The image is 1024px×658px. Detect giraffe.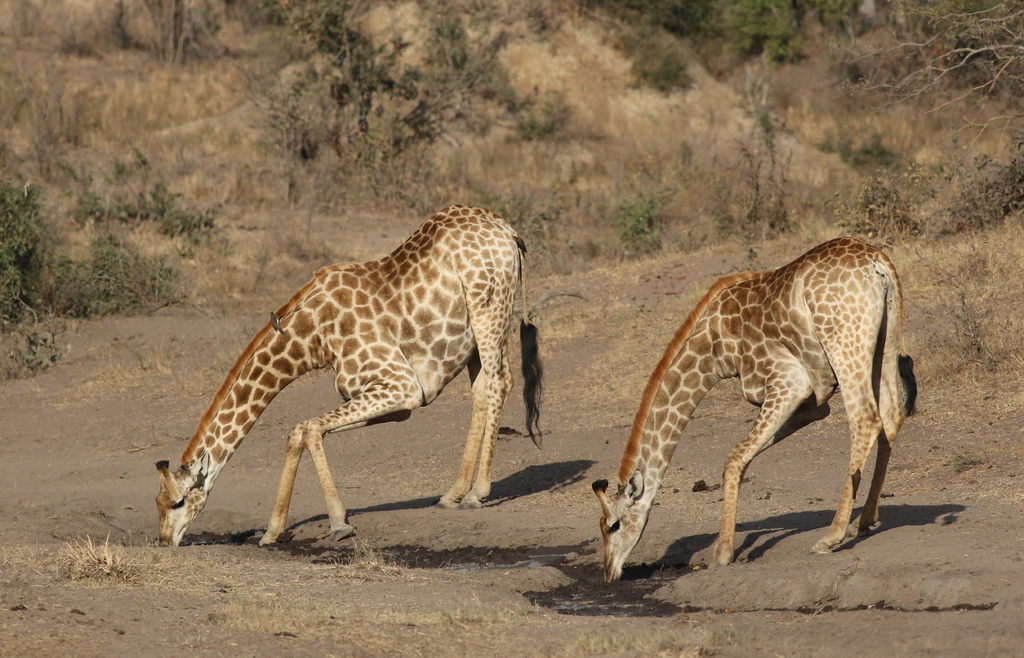
Detection: x1=591, y1=240, x2=919, y2=582.
